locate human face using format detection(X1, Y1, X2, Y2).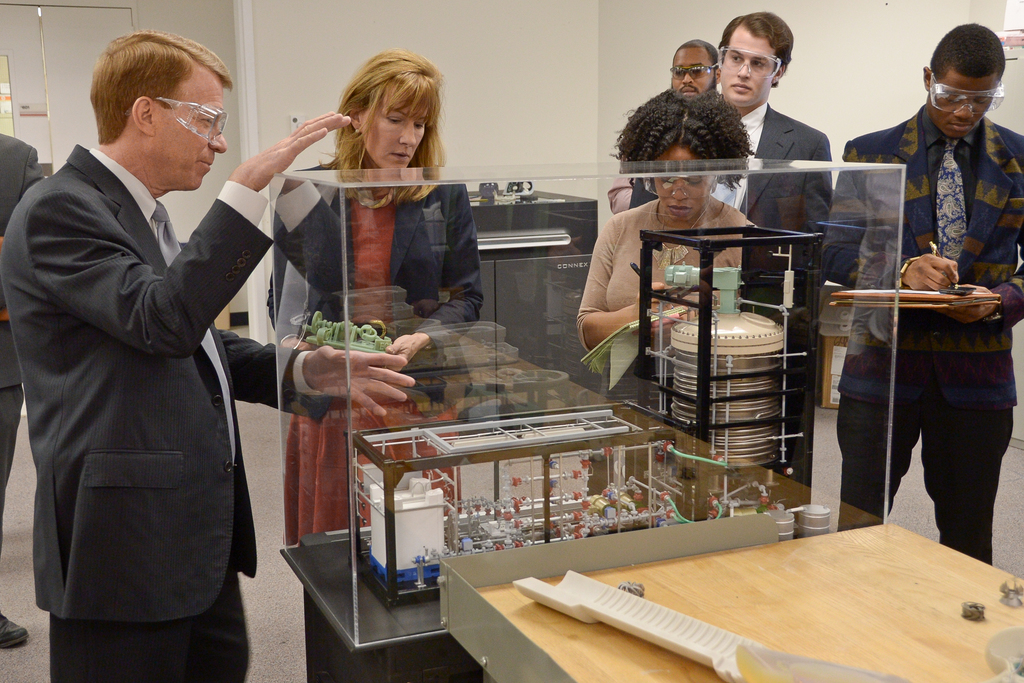
detection(938, 70, 995, 139).
